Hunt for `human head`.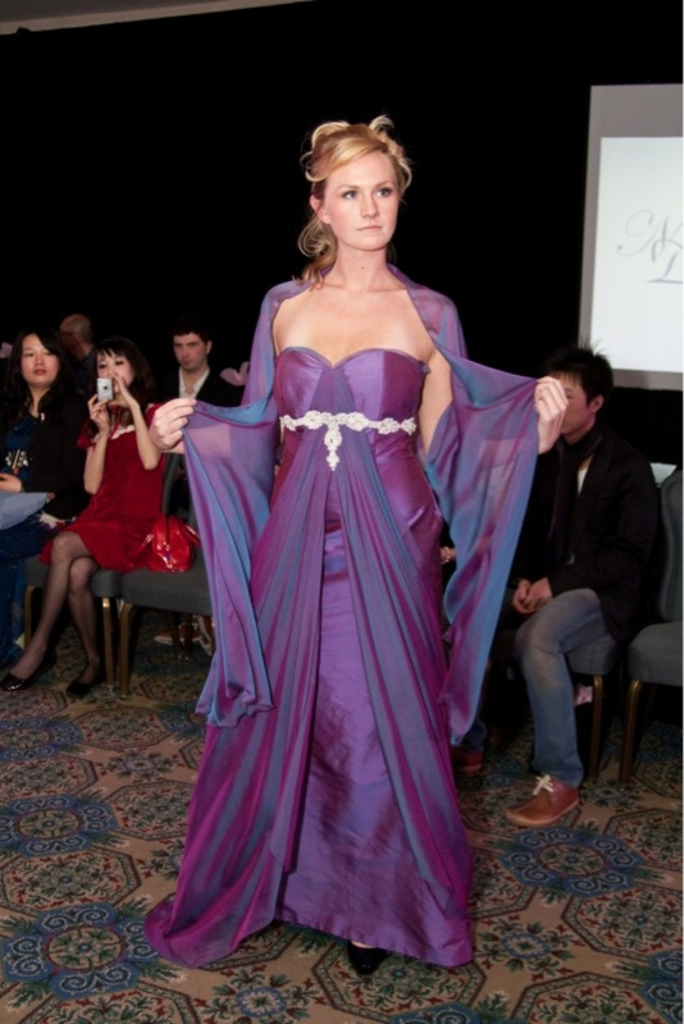
Hunted down at [9, 329, 76, 396].
